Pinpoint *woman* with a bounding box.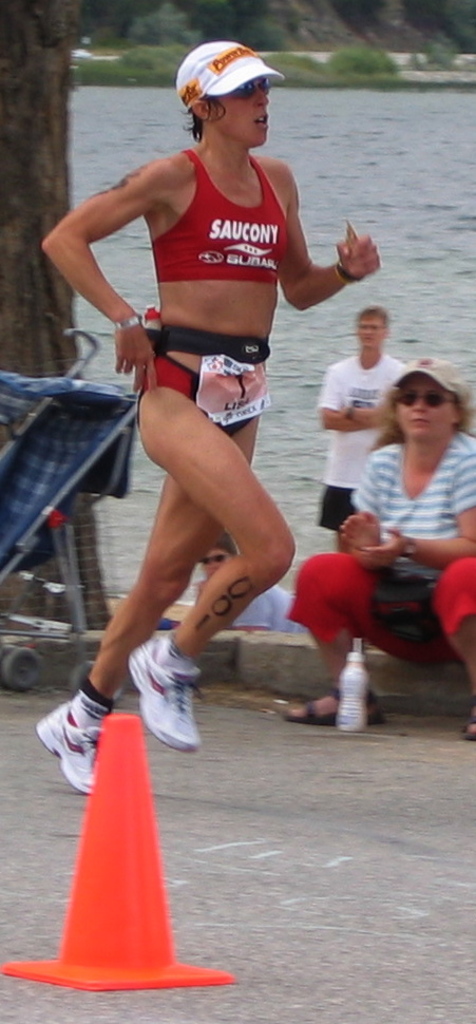
284,355,475,744.
